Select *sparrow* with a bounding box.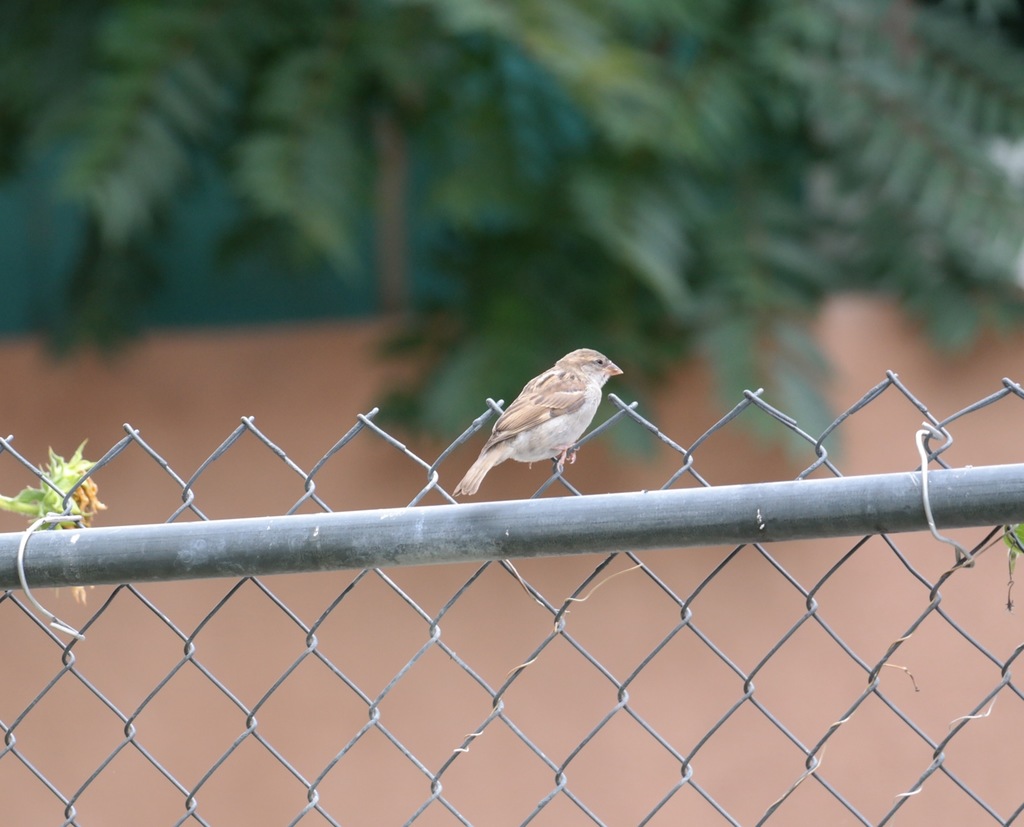
pyautogui.locateOnScreen(455, 350, 623, 497).
